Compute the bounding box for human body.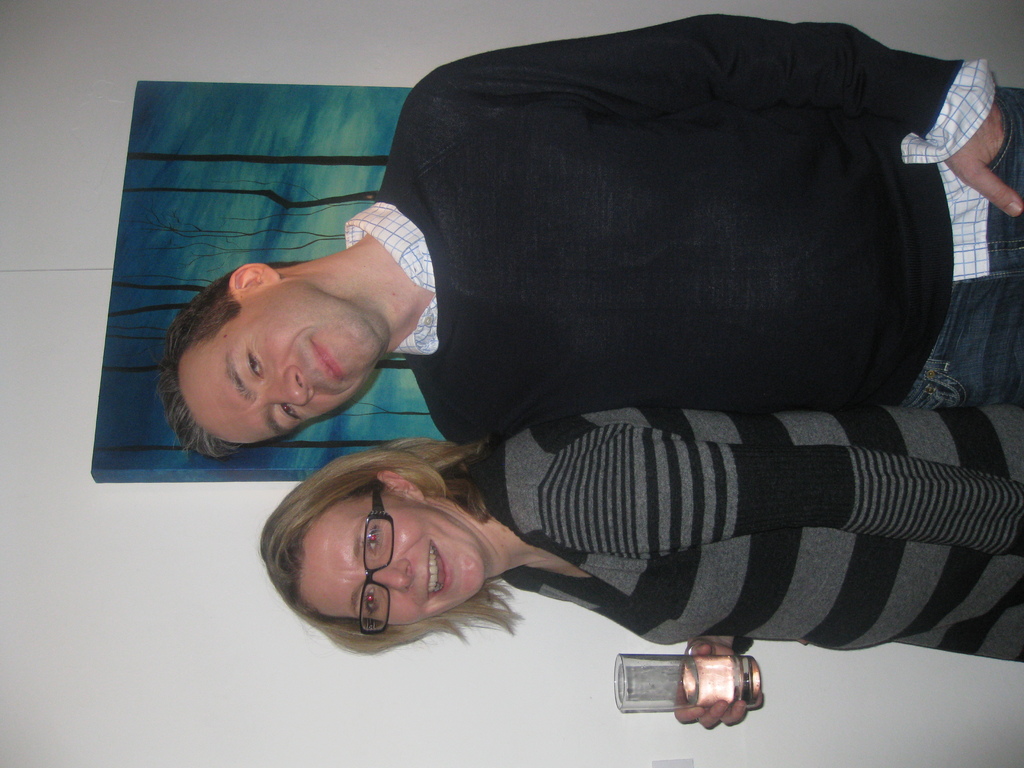
x1=159, y1=15, x2=1023, y2=455.
